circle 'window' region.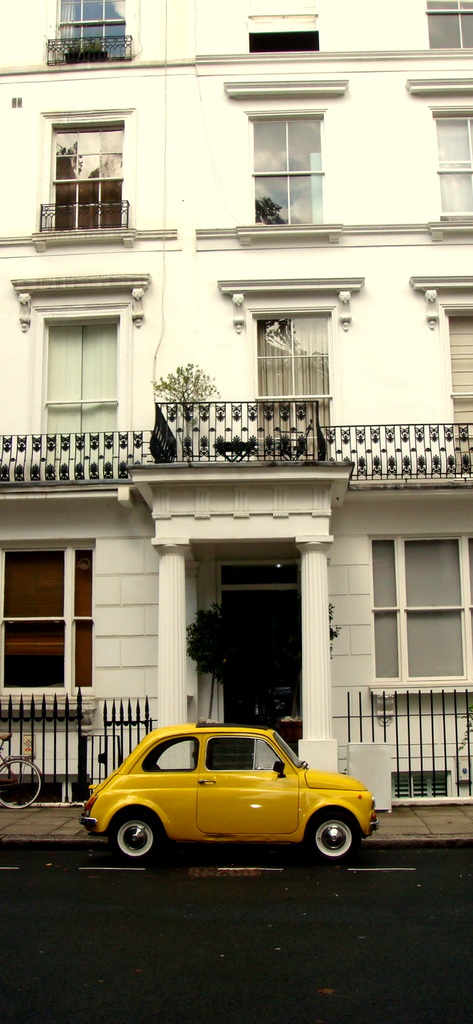
Region: region(40, 108, 130, 237).
